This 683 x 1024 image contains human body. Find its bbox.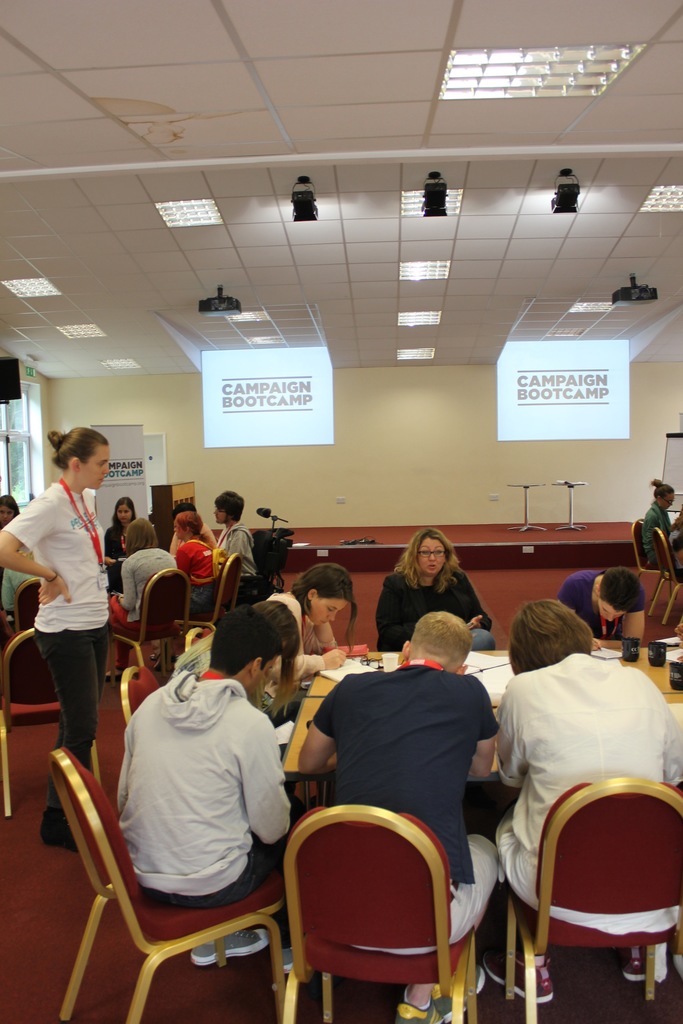
<box>559,568,647,645</box>.
